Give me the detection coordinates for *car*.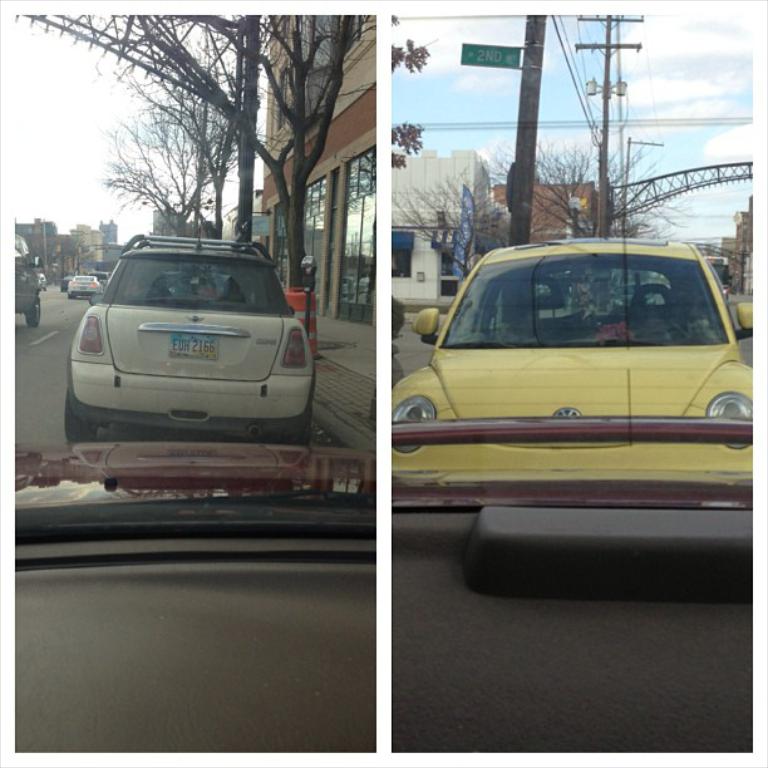
bbox(392, 235, 753, 474).
